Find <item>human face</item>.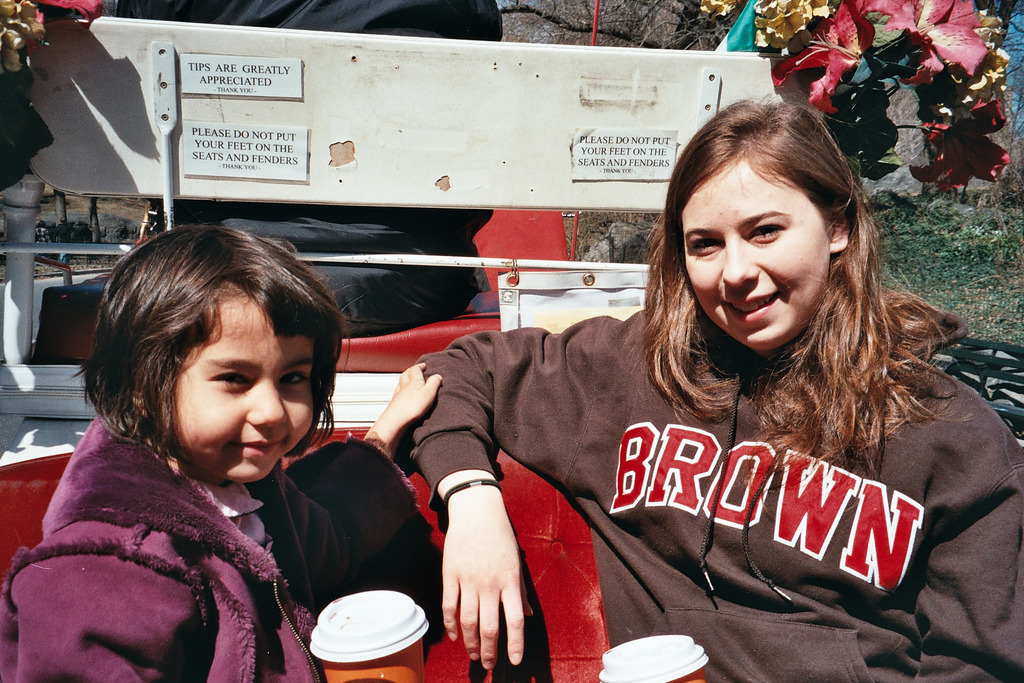
box(680, 161, 836, 356).
